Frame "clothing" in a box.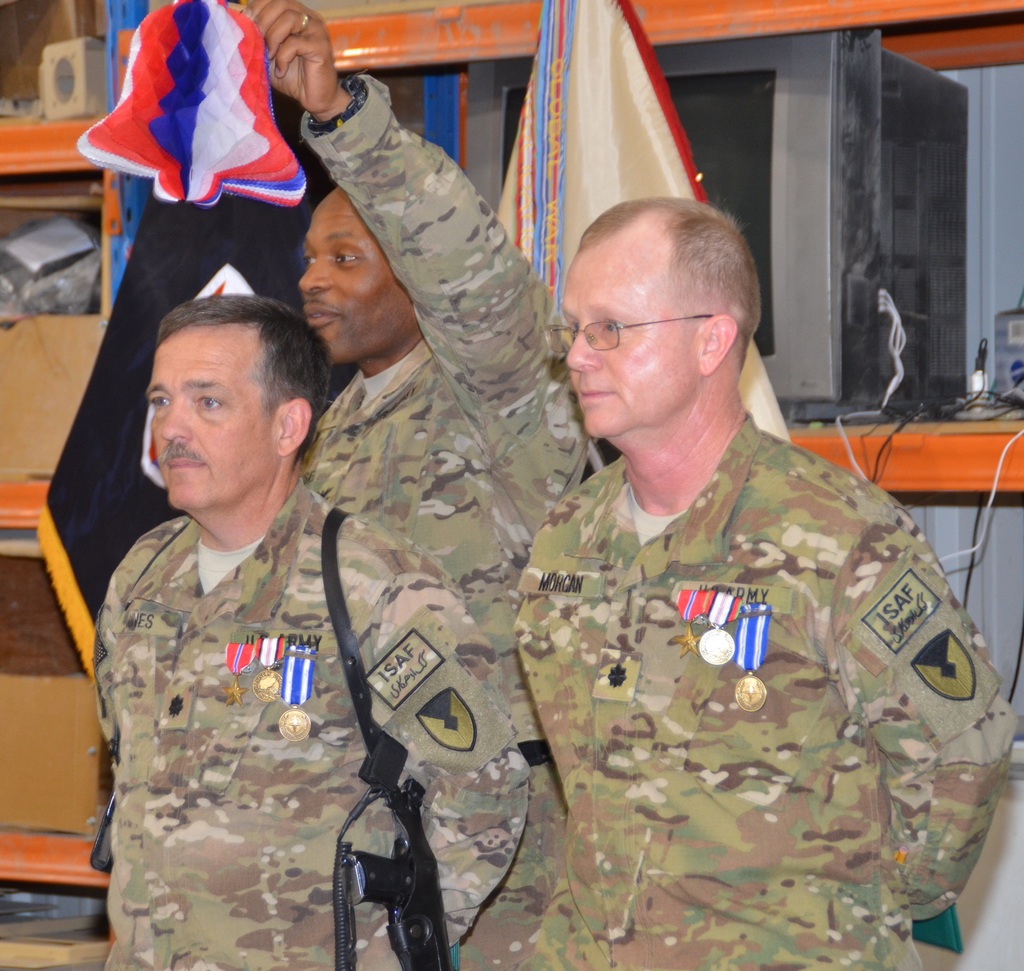
(left=88, top=469, right=532, bottom=970).
